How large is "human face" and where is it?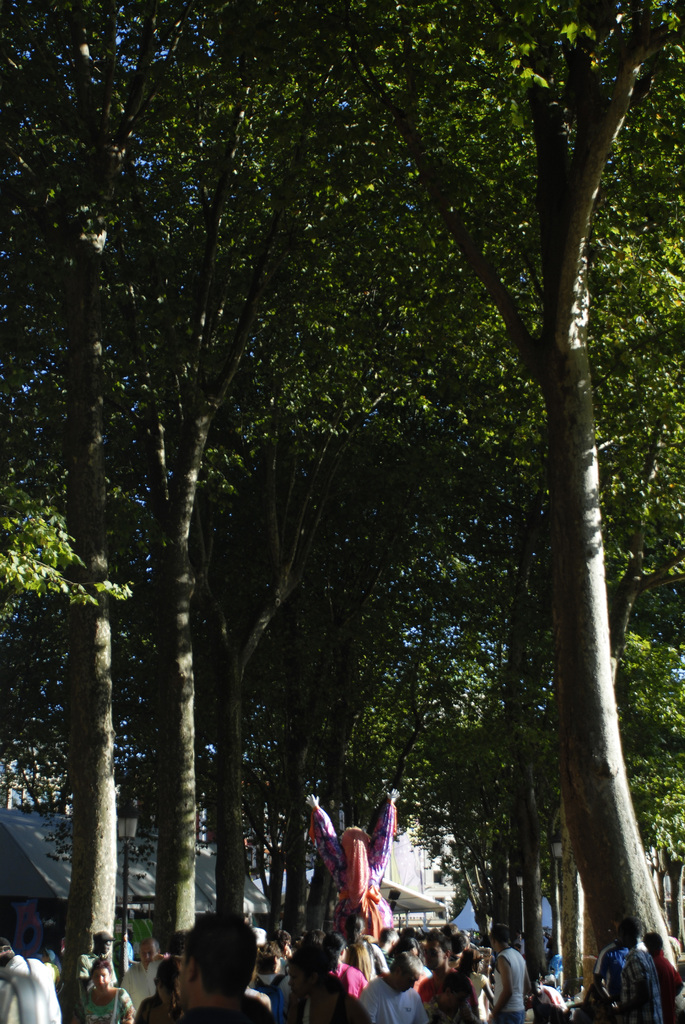
Bounding box: pyautogui.locateOnScreen(100, 938, 117, 955).
